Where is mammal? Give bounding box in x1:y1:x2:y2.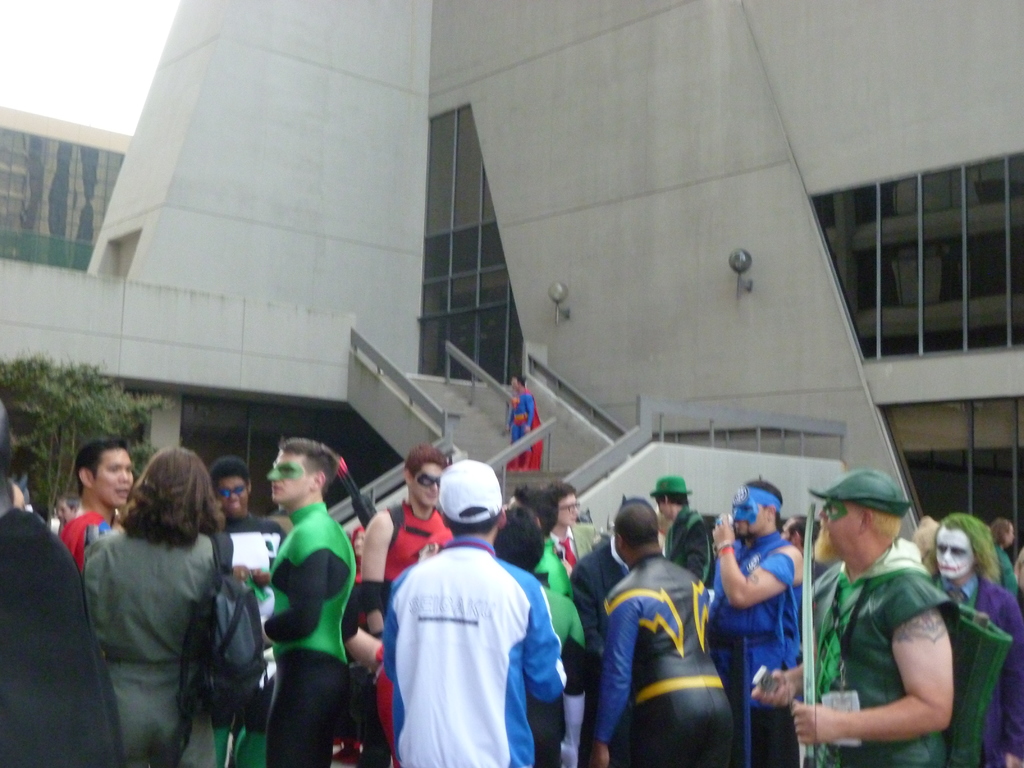
492:506:587:767.
